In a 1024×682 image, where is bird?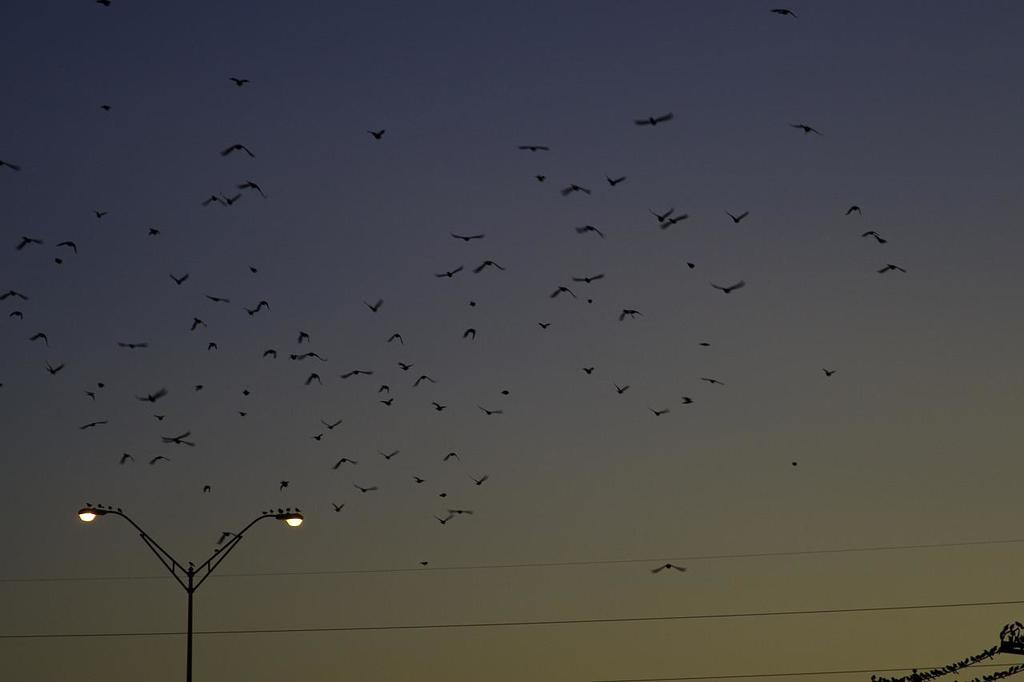
<region>792, 122, 821, 138</region>.
